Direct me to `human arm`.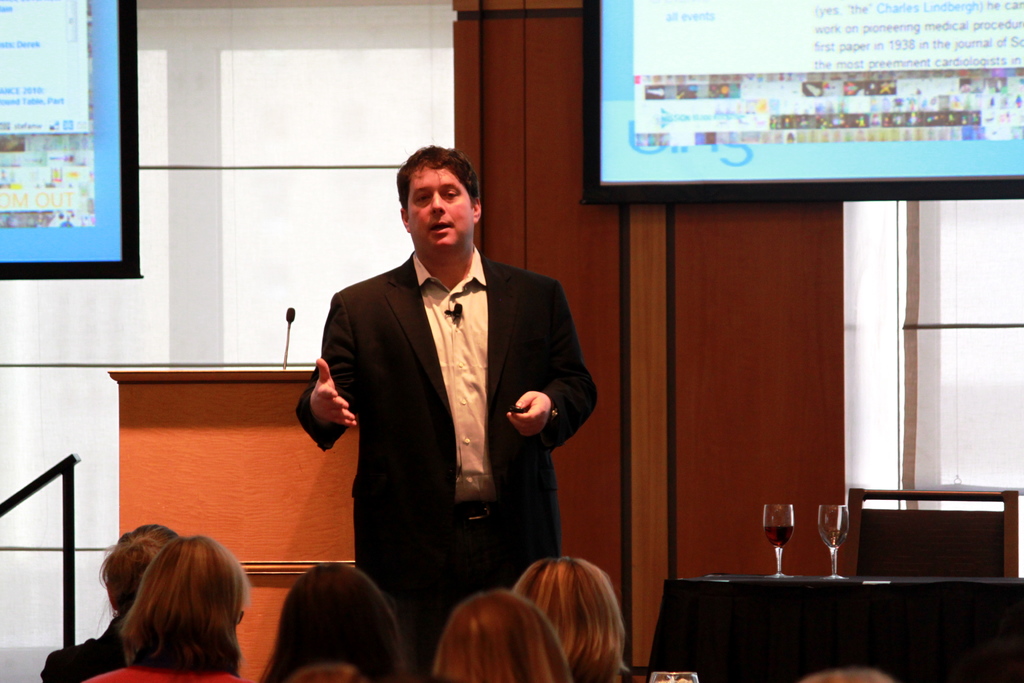
Direction: [296, 297, 355, 448].
